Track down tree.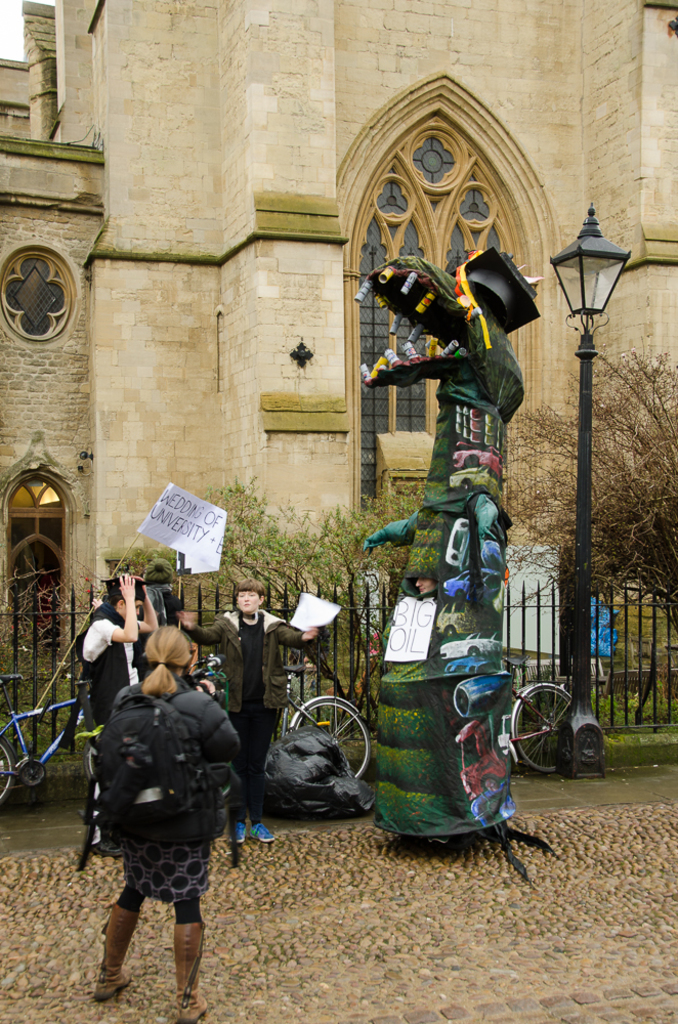
Tracked to 497, 350, 677, 630.
